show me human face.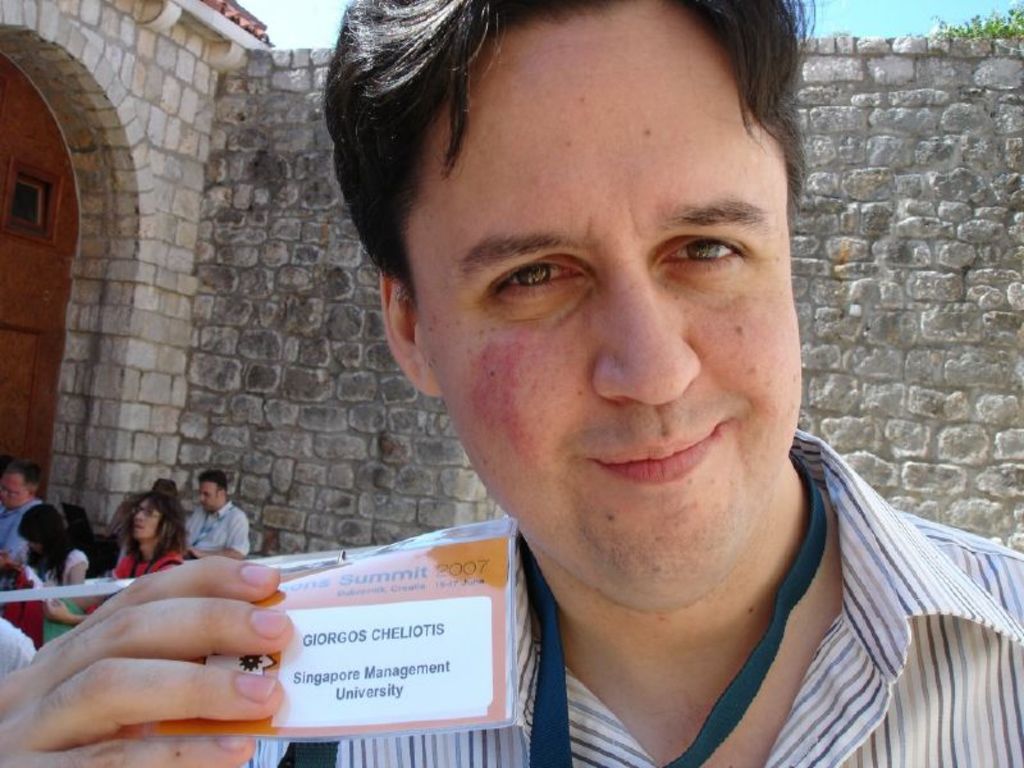
human face is here: bbox=(412, 5, 804, 613).
